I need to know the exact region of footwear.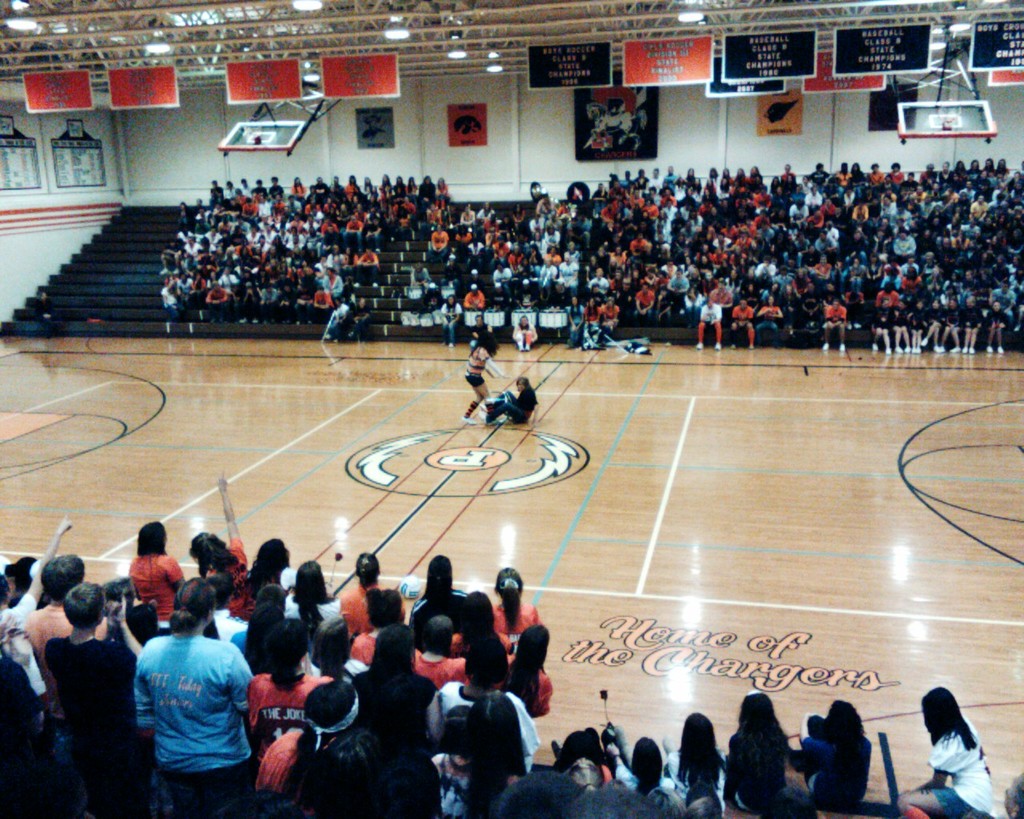
Region: 463/415/476/424.
